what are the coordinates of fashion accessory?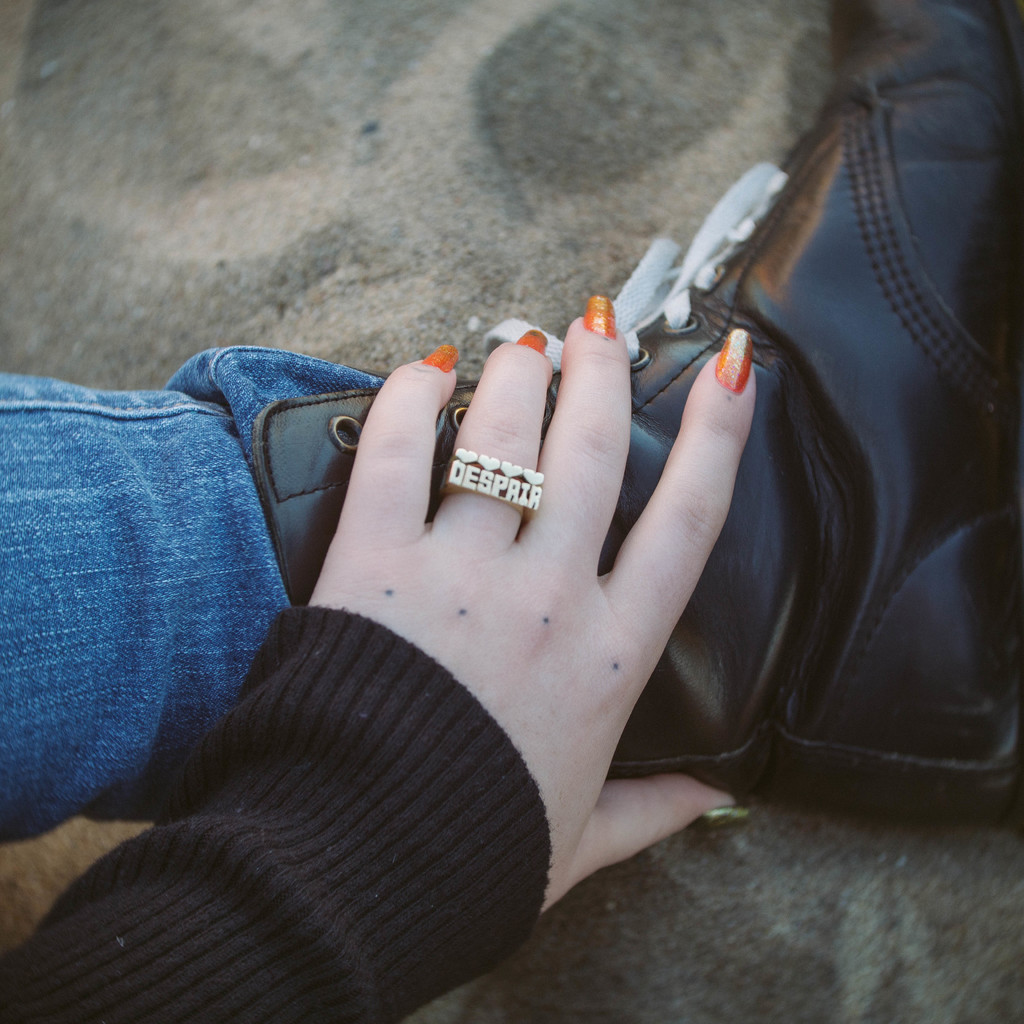
bbox(582, 294, 613, 335).
